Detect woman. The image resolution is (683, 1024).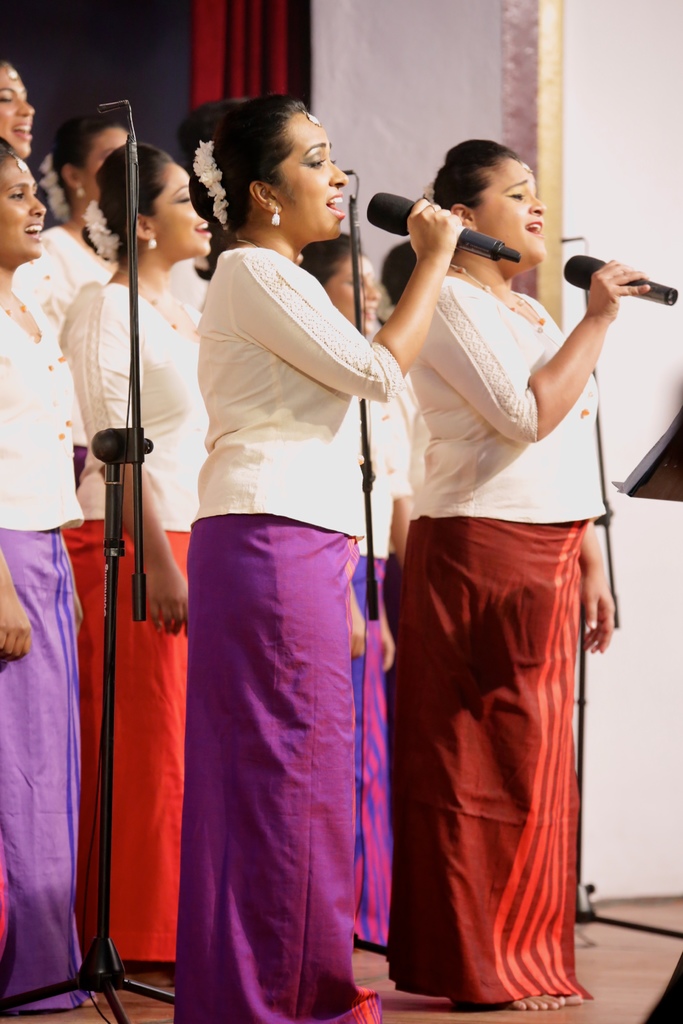
{"x1": 68, "y1": 139, "x2": 229, "y2": 961}.
